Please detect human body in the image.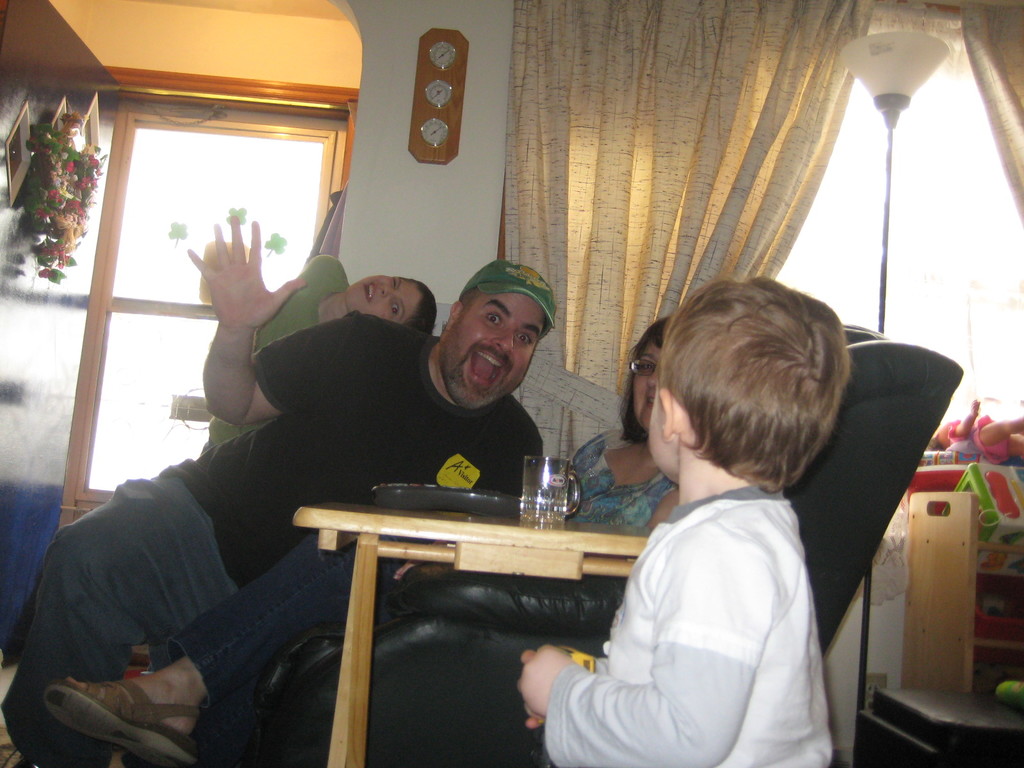
x1=520, y1=284, x2=861, y2=765.
